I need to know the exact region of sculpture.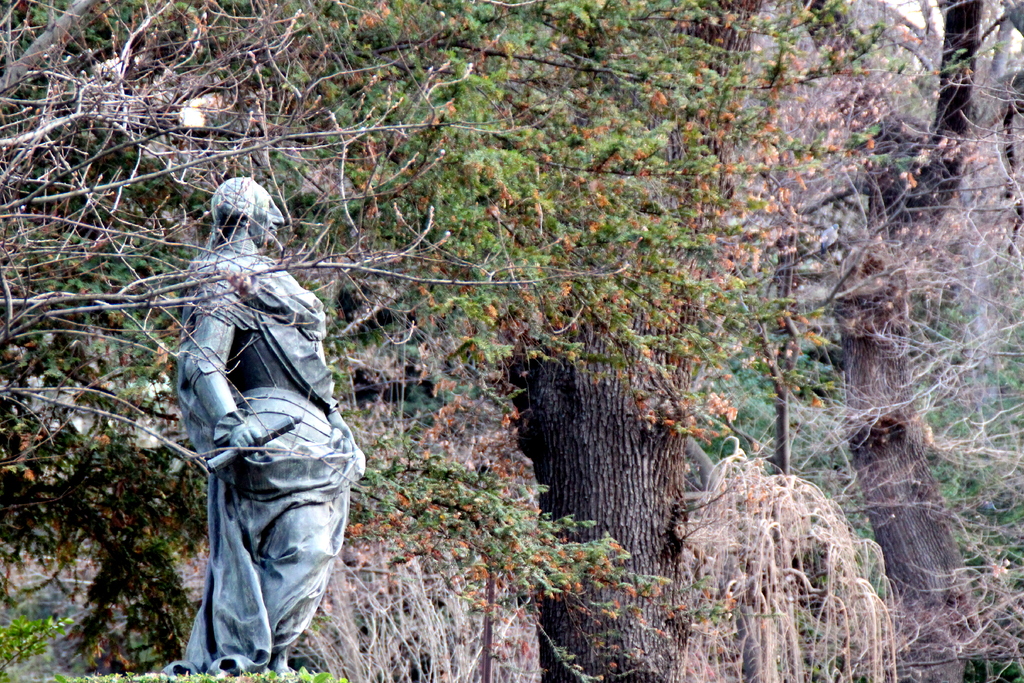
Region: bbox=(170, 179, 368, 680).
